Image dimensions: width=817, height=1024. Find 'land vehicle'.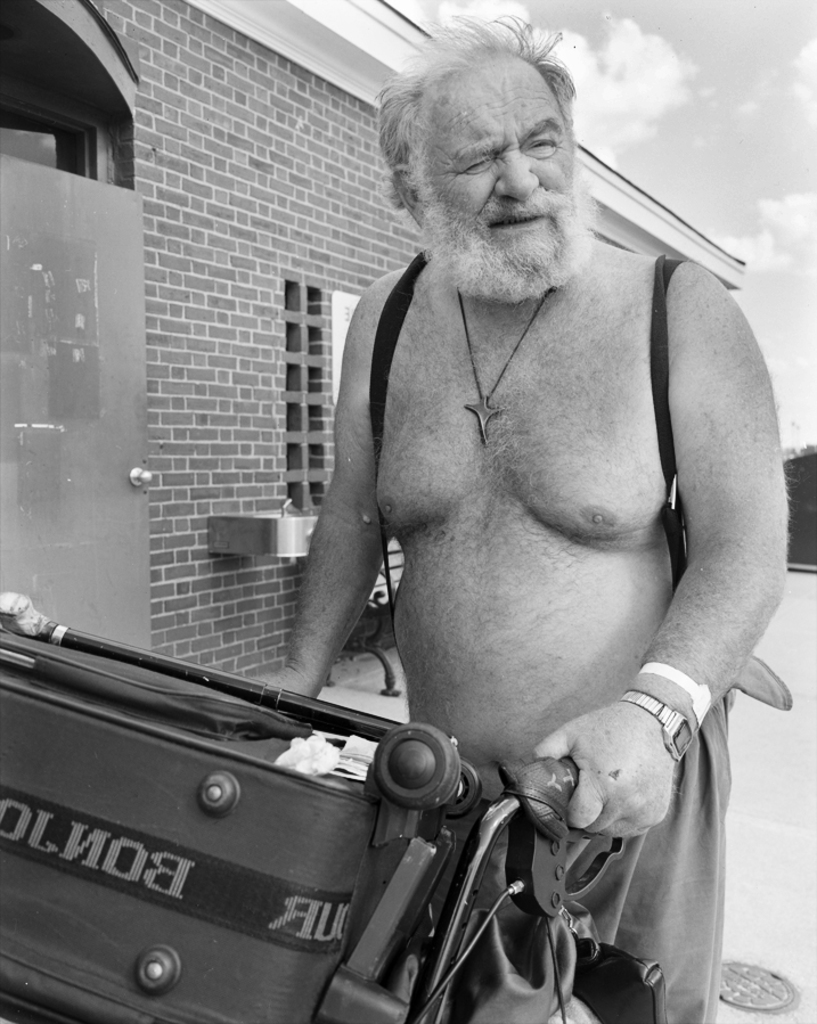
bbox=(0, 599, 639, 1023).
